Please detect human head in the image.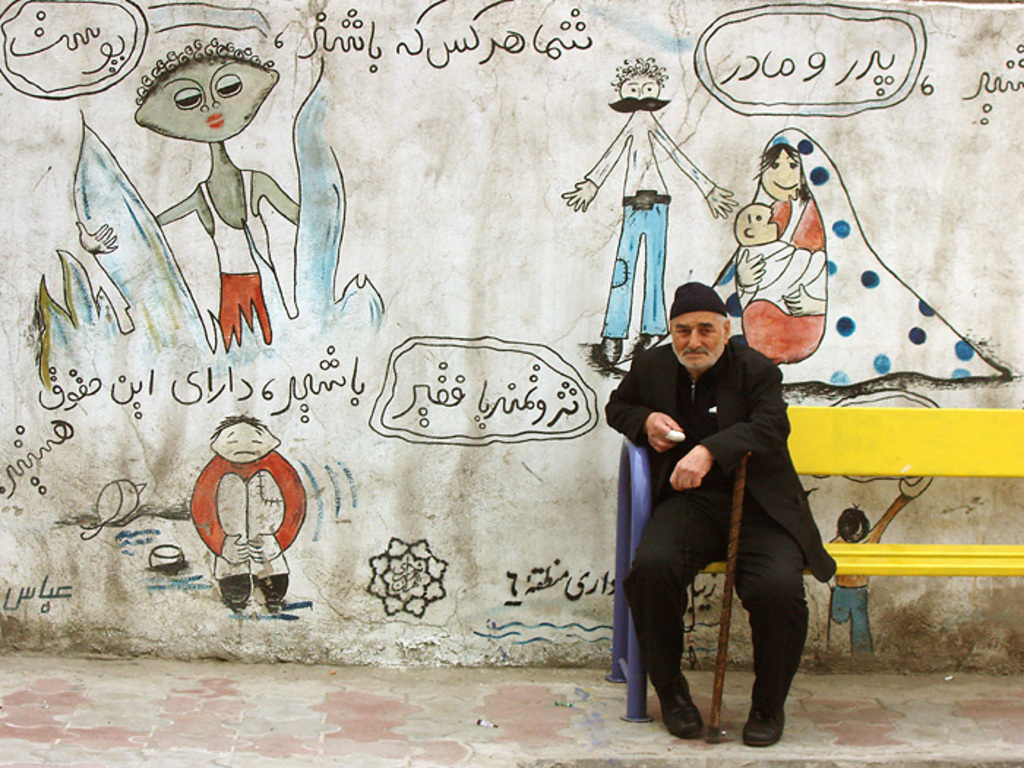
217 414 281 468.
